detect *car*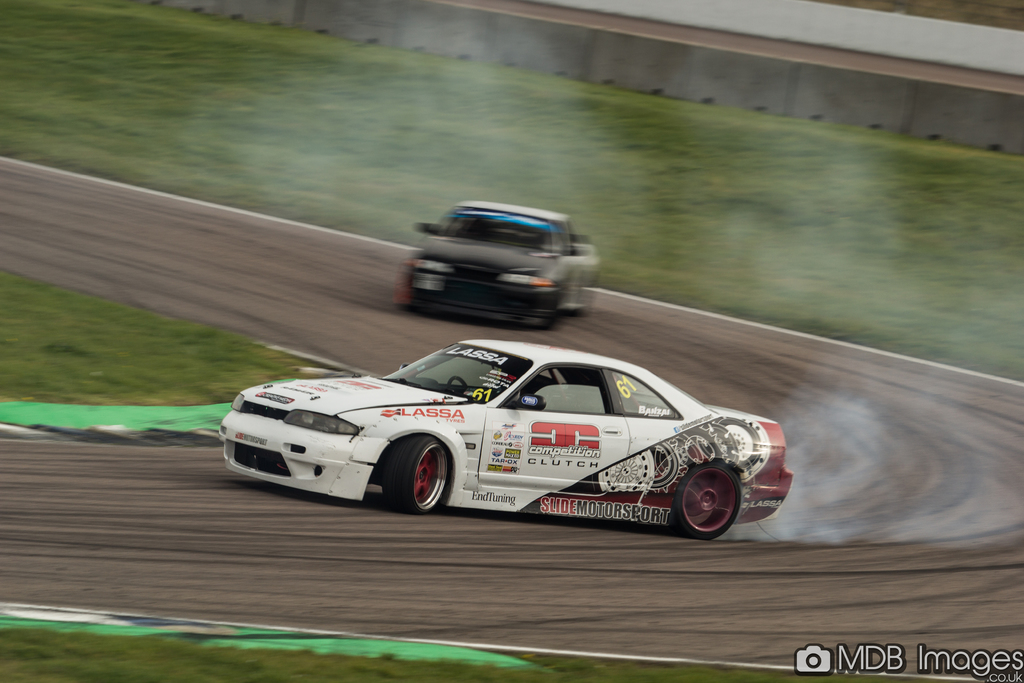
<bbox>202, 341, 799, 539</bbox>
